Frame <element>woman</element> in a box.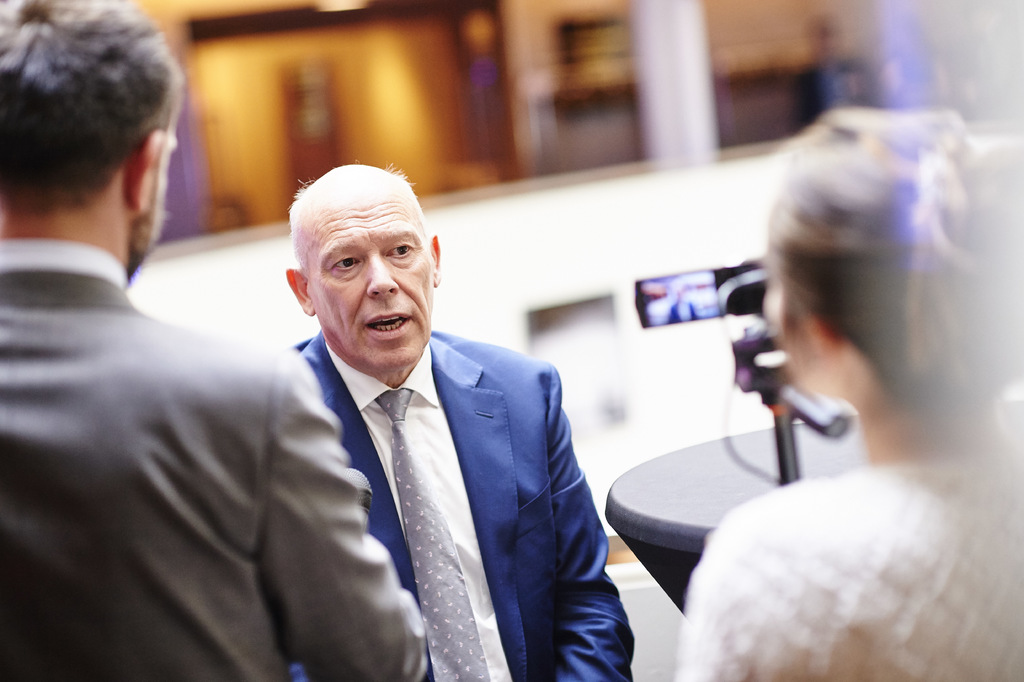
crop(705, 84, 1023, 624).
